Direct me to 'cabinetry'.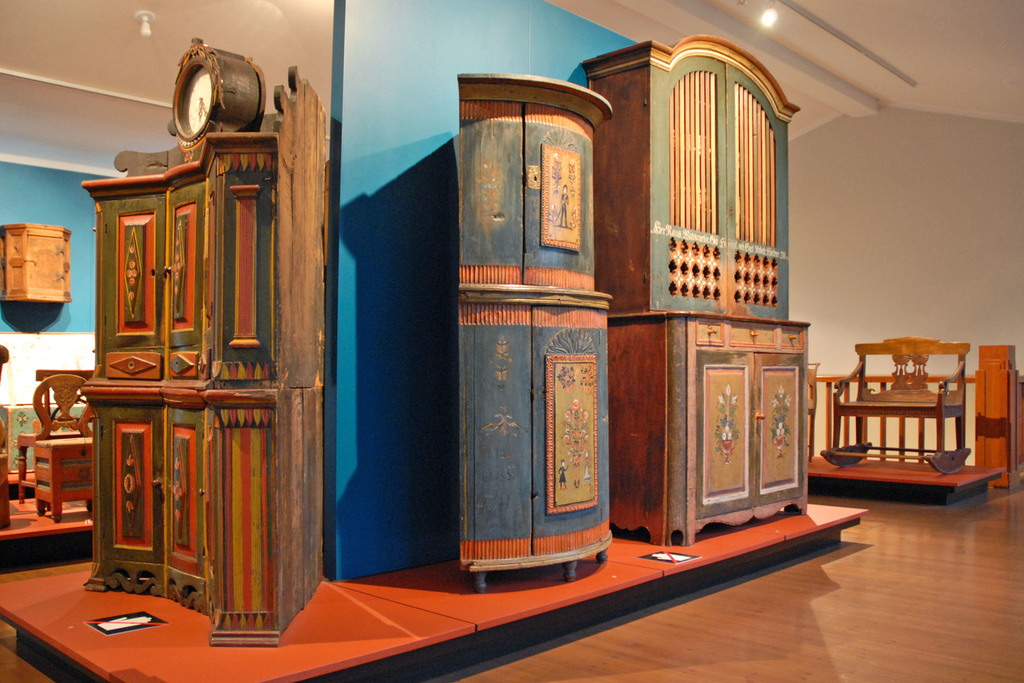
Direction: crop(684, 328, 805, 539).
